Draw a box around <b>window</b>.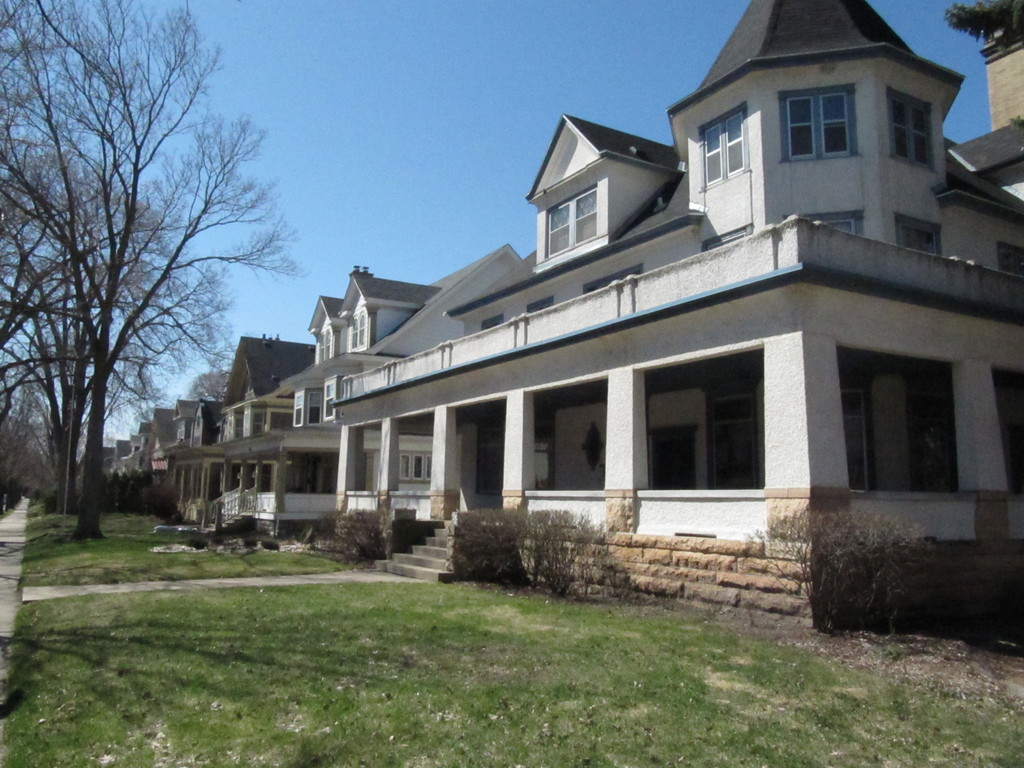
BBox(582, 266, 643, 294).
